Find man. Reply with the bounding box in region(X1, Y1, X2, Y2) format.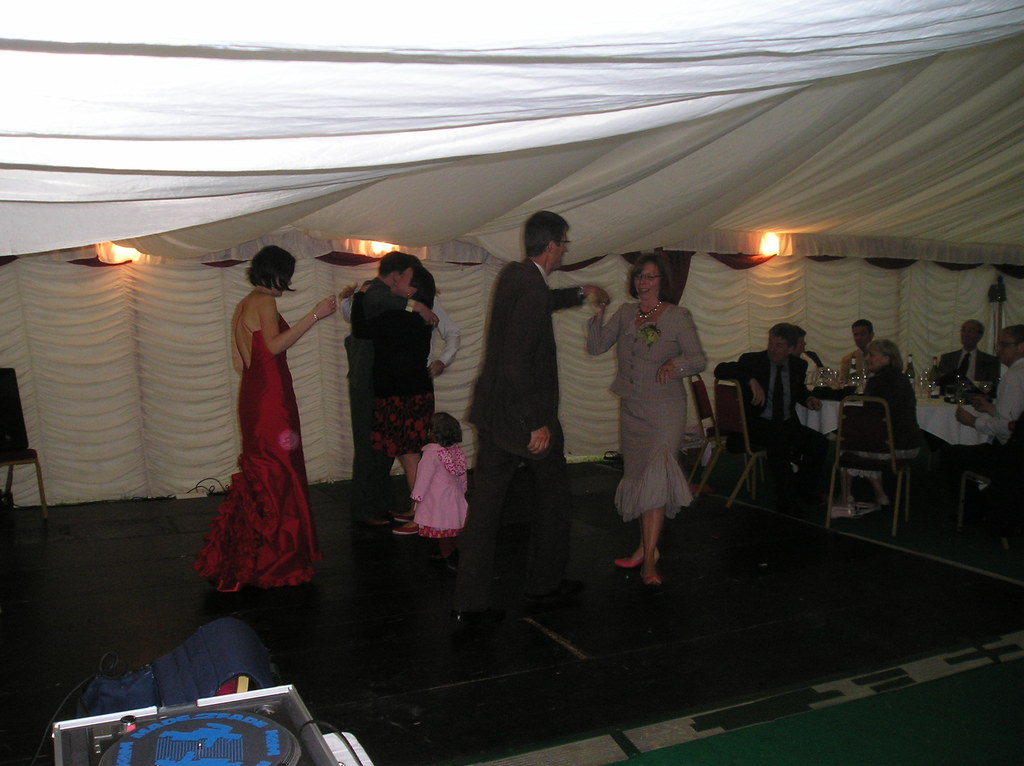
region(346, 252, 438, 533).
